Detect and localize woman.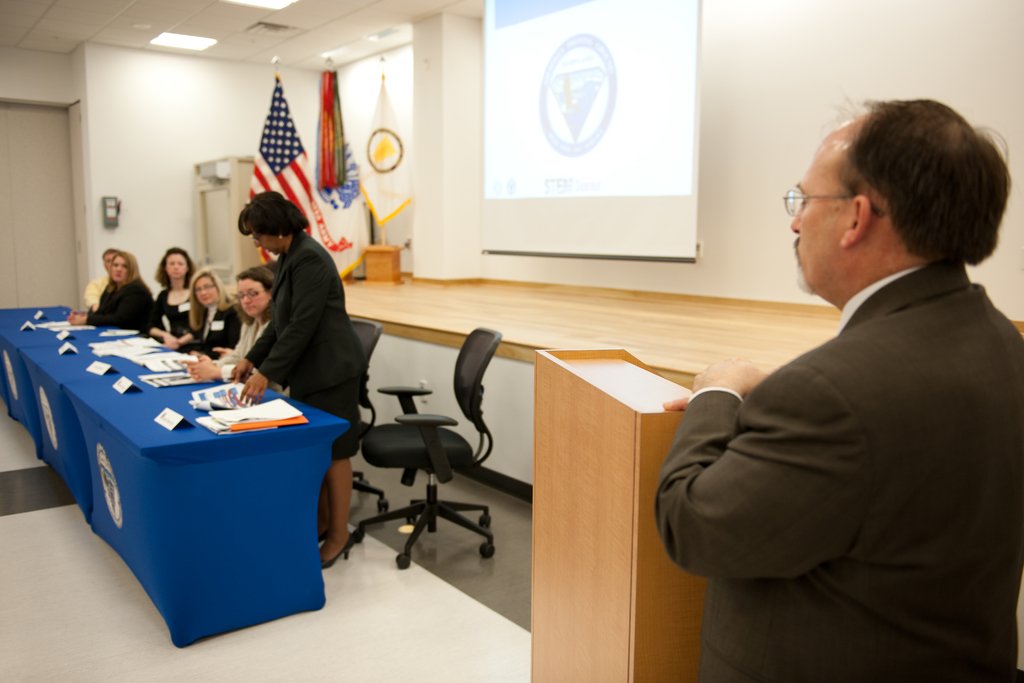
Localized at [x1=232, y1=191, x2=369, y2=568].
